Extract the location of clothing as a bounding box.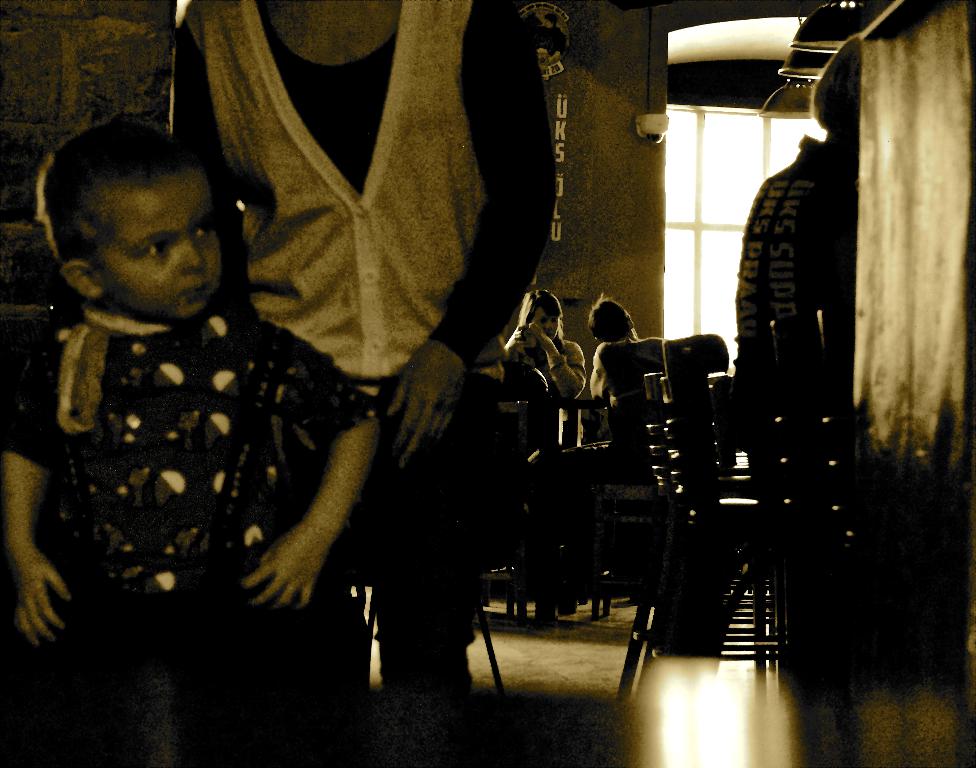
pyautogui.locateOnScreen(722, 131, 883, 411).
